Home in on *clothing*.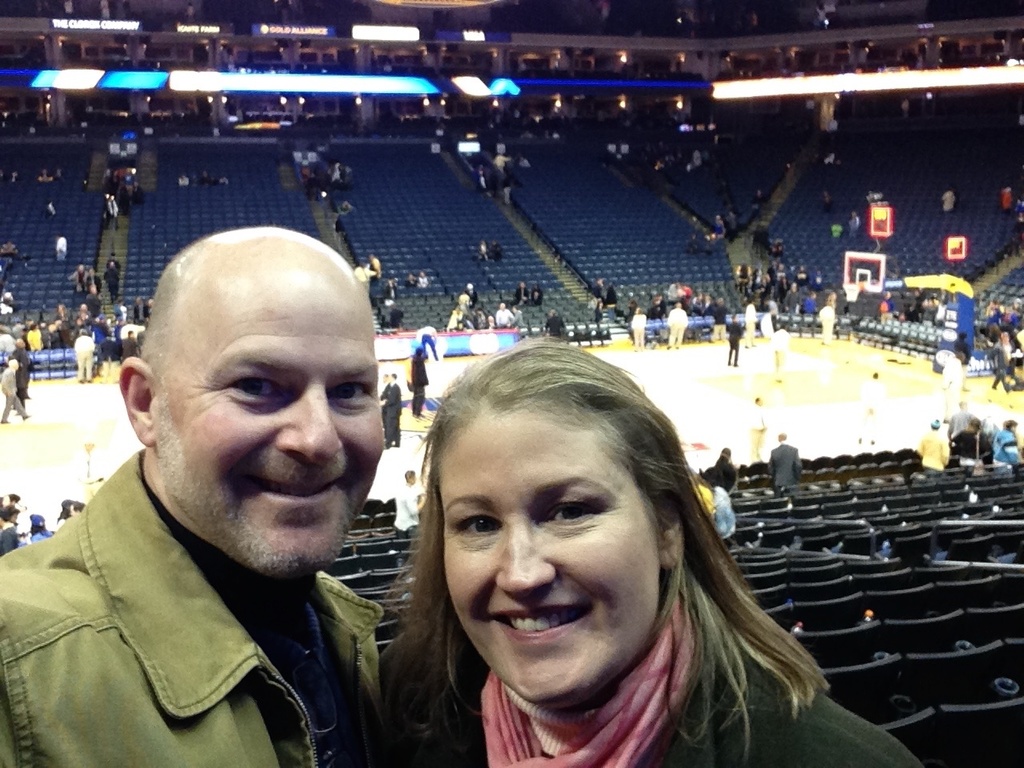
Homed in at [704, 453, 740, 490].
